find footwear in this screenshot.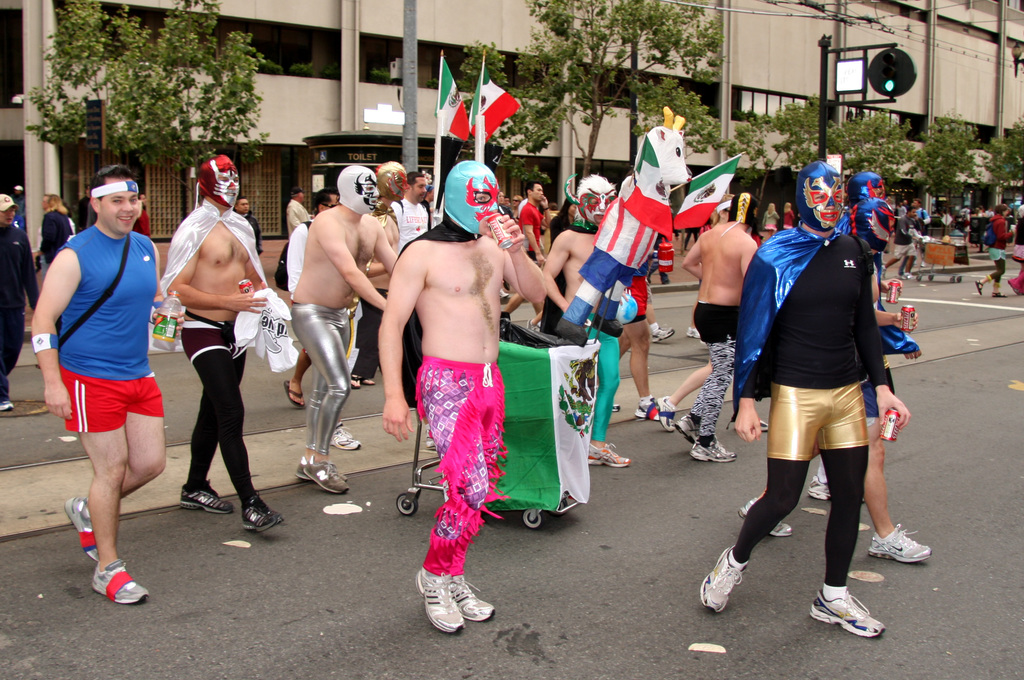
The bounding box for footwear is x1=901, y1=270, x2=913, y2=277.
